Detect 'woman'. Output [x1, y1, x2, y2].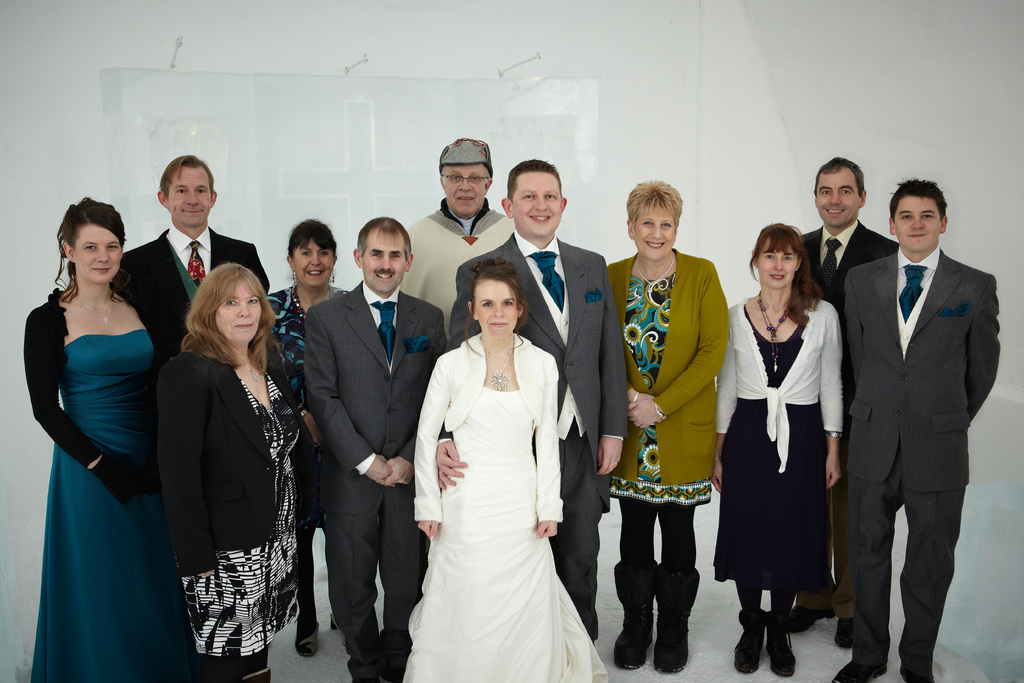
[20, 193, 169, 682].
